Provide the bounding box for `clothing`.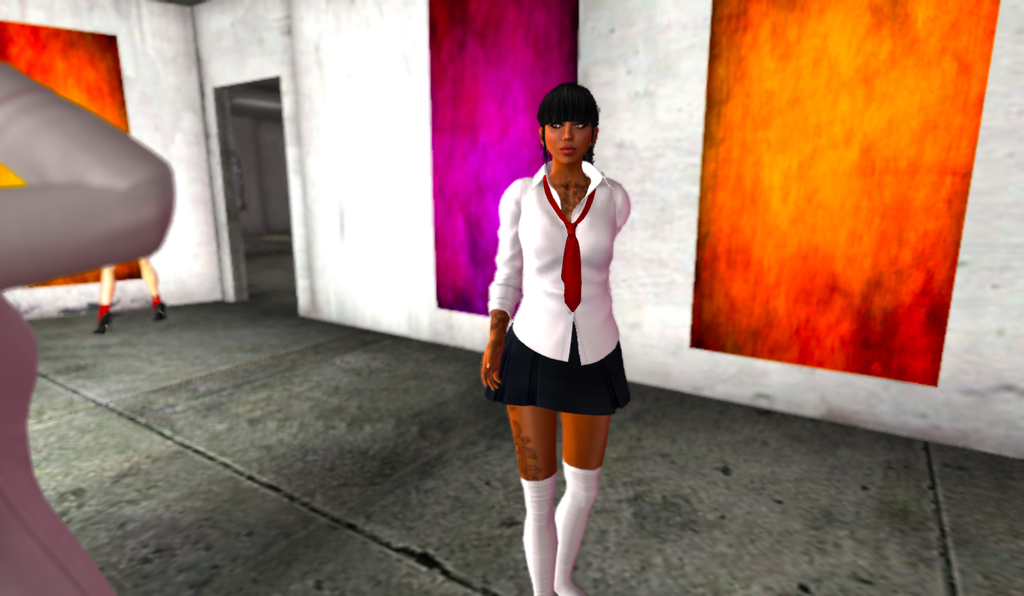
491/142/634/437.
